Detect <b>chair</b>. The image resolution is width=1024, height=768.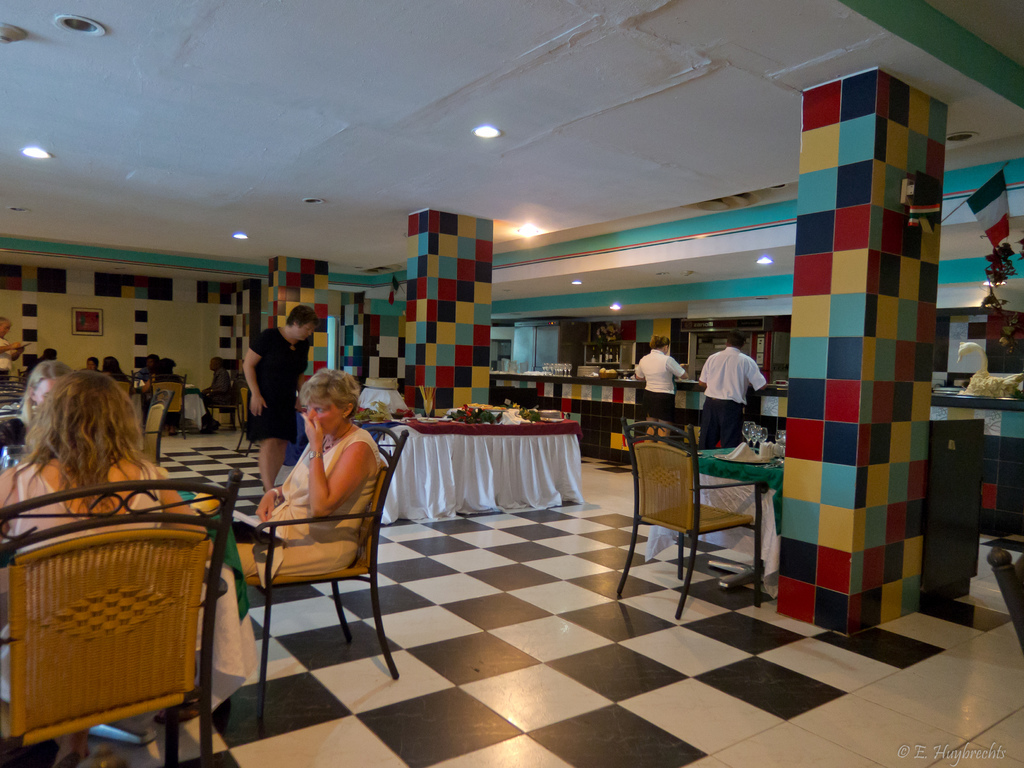
<bbox>632, 440, 780, 609</bbox>.
